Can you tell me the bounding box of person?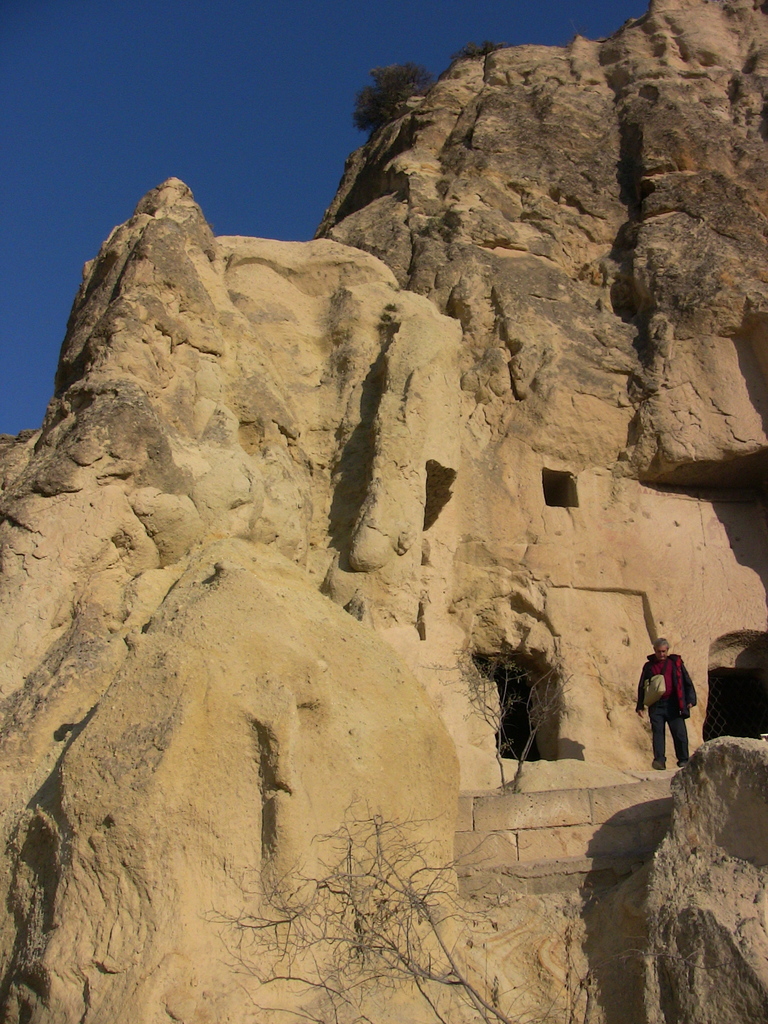
x1=637 y1=634 x2=696 y2=764.
